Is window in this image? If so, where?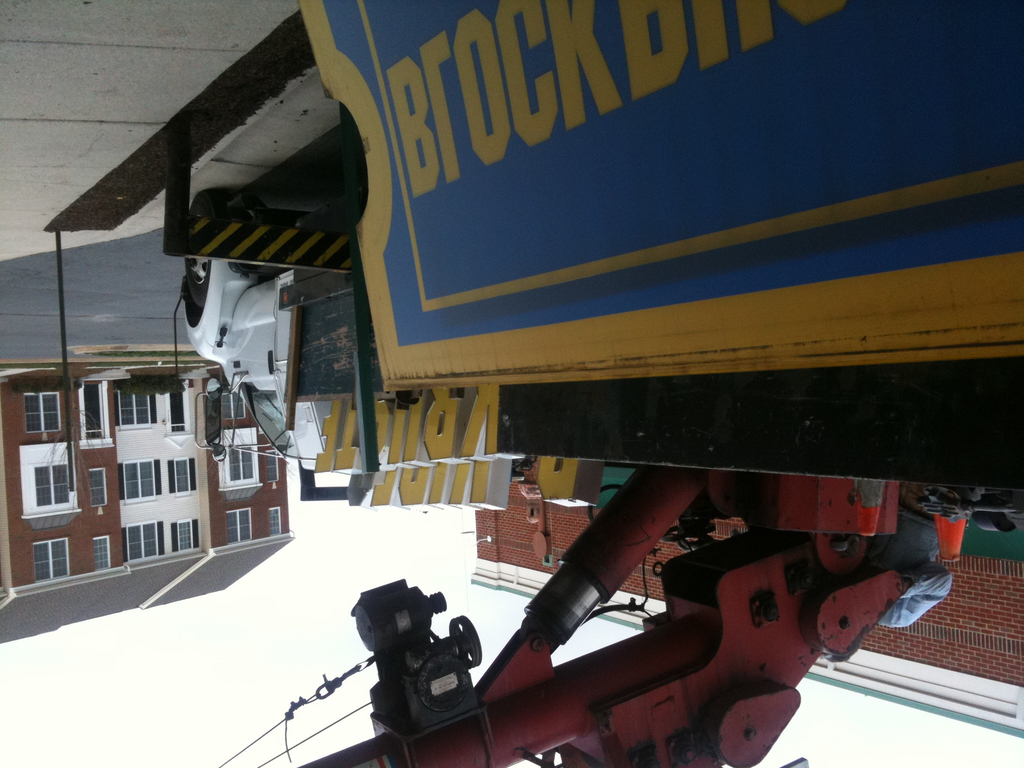
Yes, at select_region(227, 509, 255, 540).
